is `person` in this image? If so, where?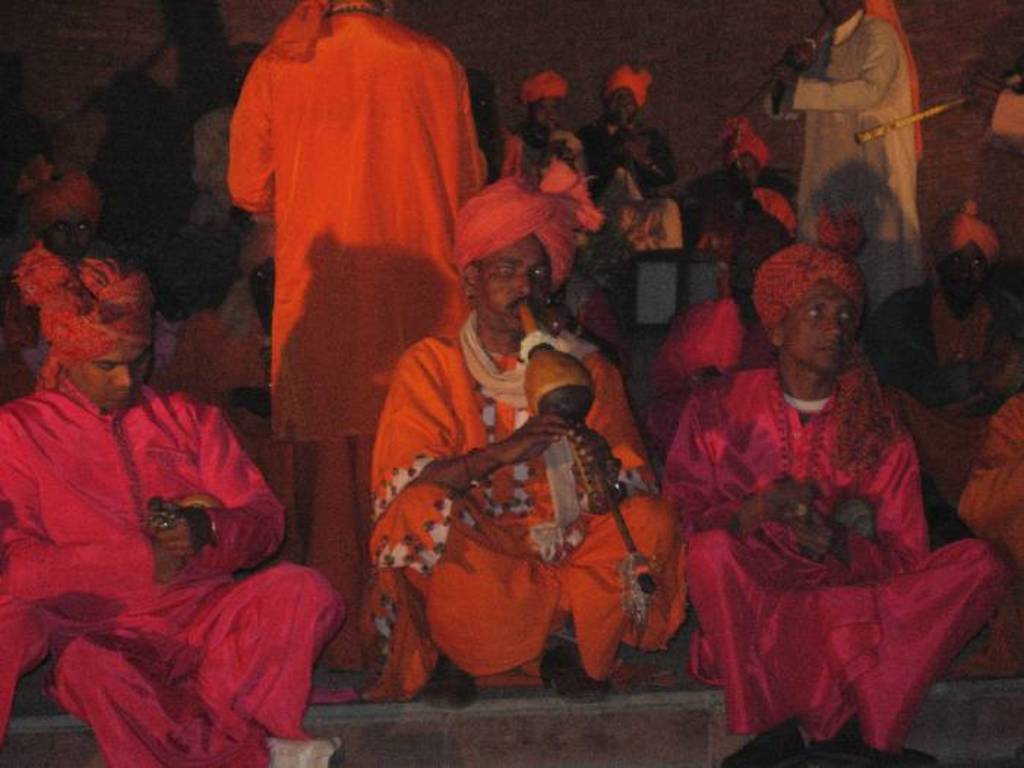
Yes, at bbox=(651, 181, 809, 432).
